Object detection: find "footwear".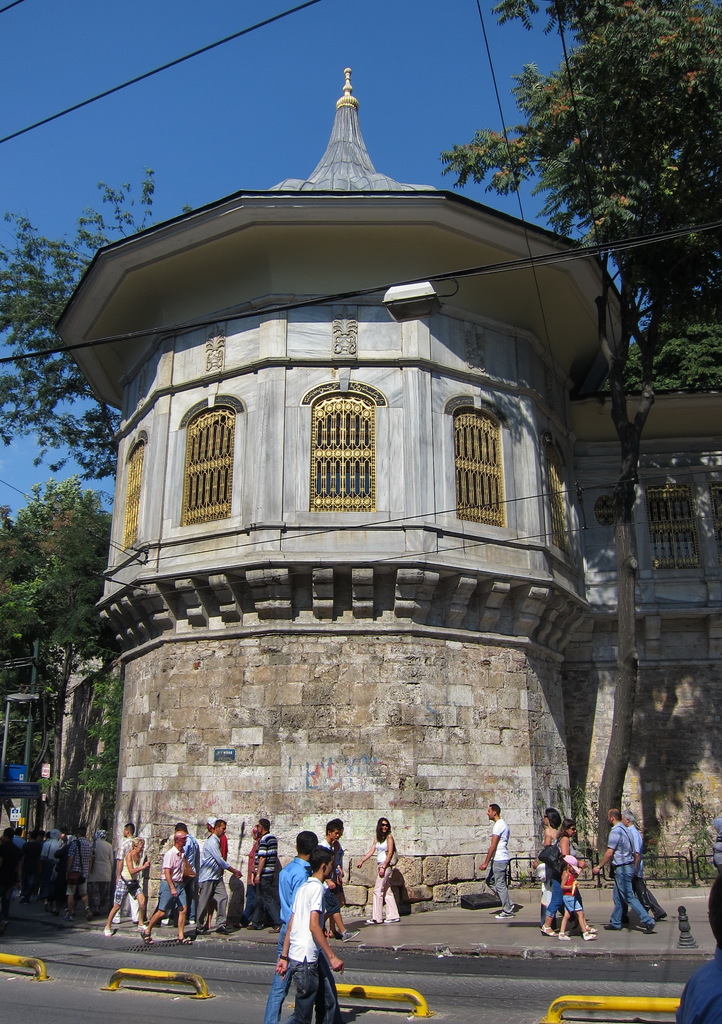
select_region(643, 921, 660, 933).
